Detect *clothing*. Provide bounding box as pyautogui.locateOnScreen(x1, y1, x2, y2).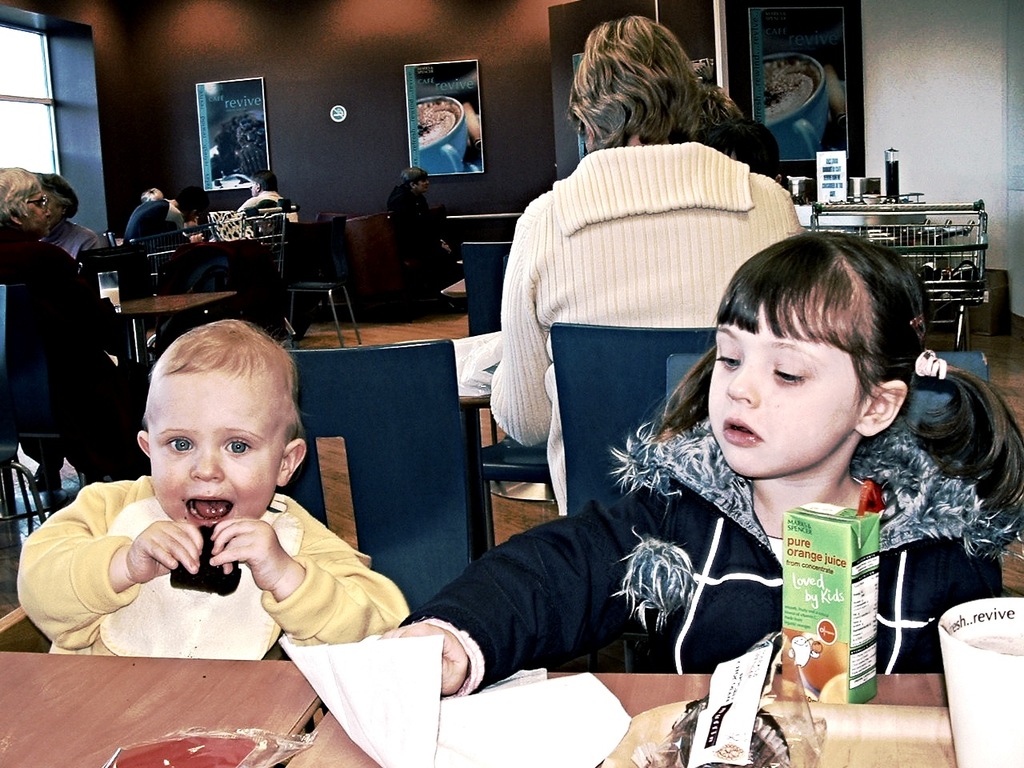
pyautogui.locateOnScreen(483, 362, 1000, 715).
